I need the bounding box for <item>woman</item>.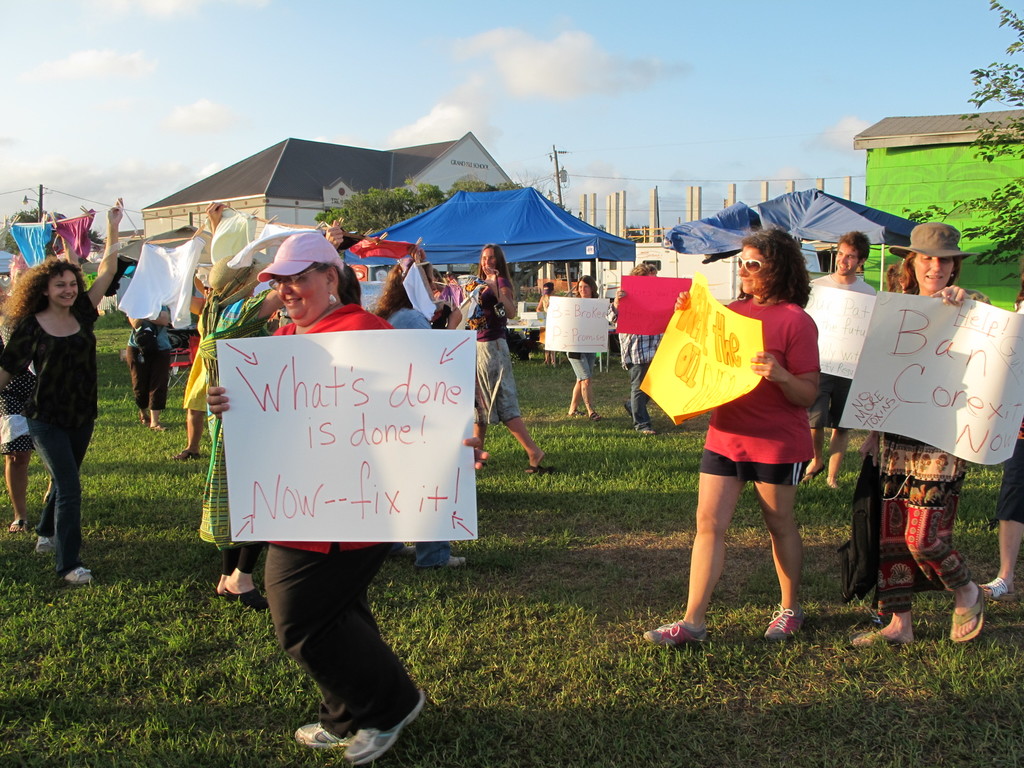
Here it is: bbox=(203, 228, 489, 766).
